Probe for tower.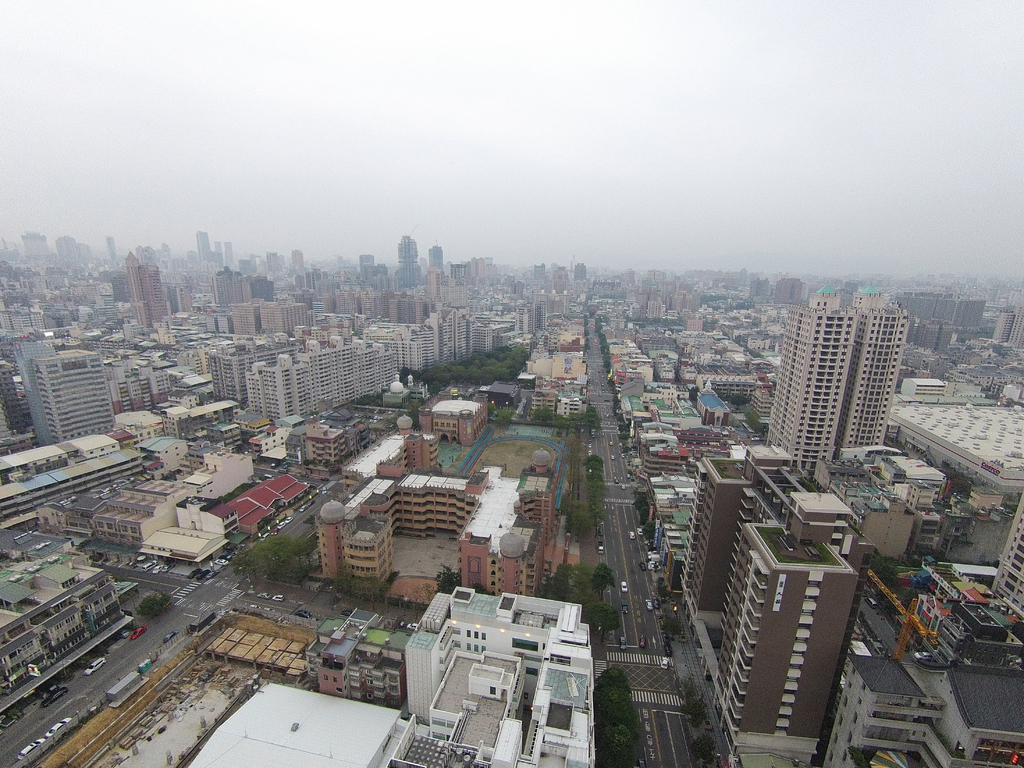
Probe result: 316 495 390 585.
